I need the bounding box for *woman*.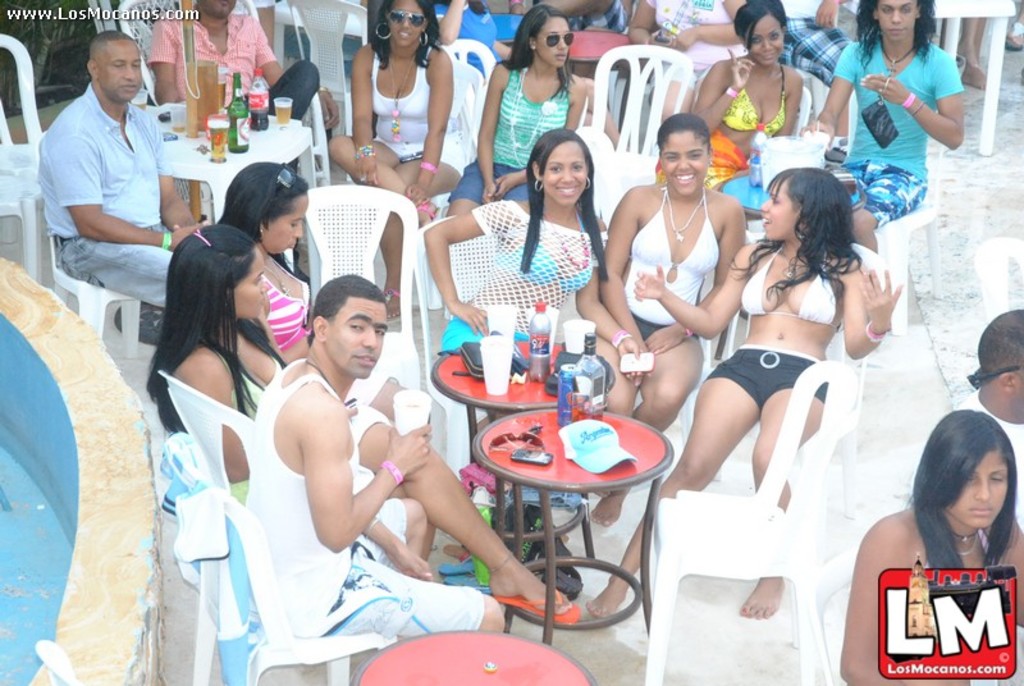
Here it is: 141,210,301,500.
